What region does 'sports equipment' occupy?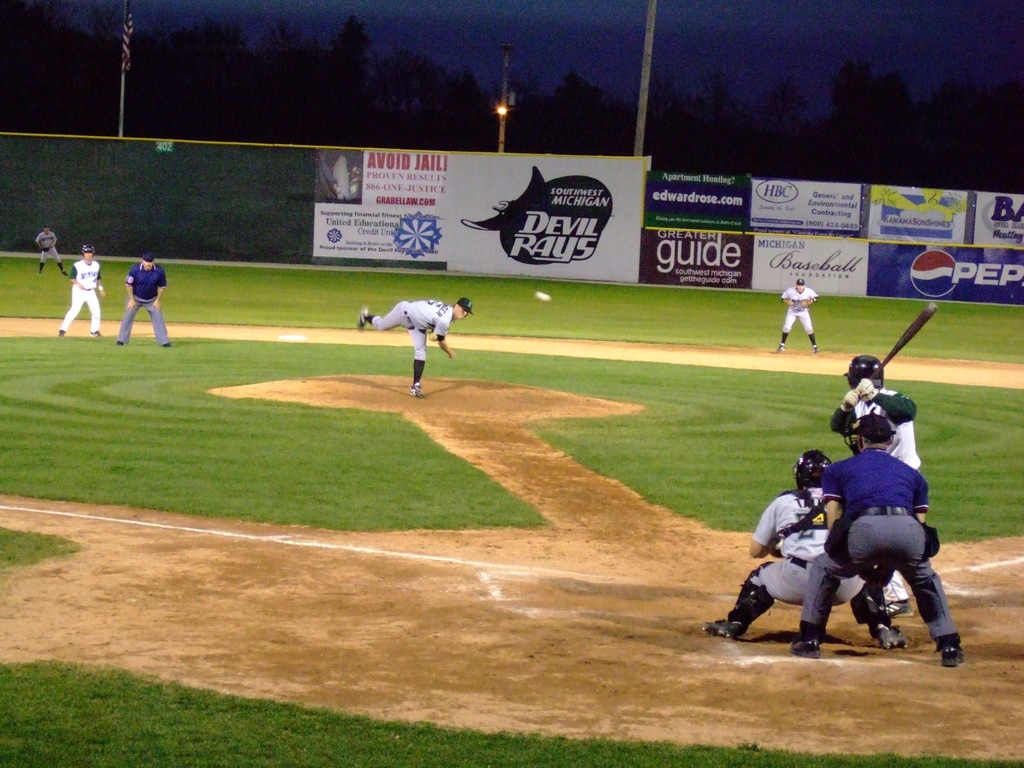
Rect(872, 305, 932, 378).
